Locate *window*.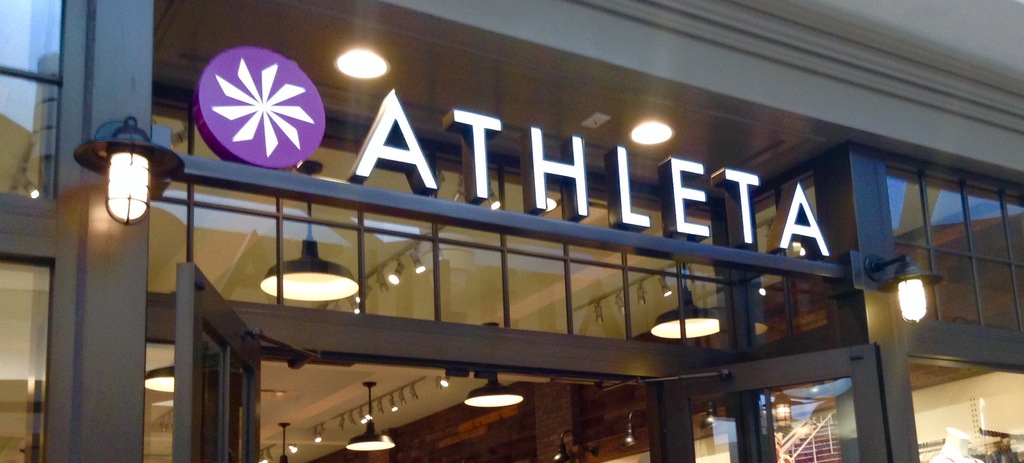
Bounding box: locate(0, 2, 87, 218).
